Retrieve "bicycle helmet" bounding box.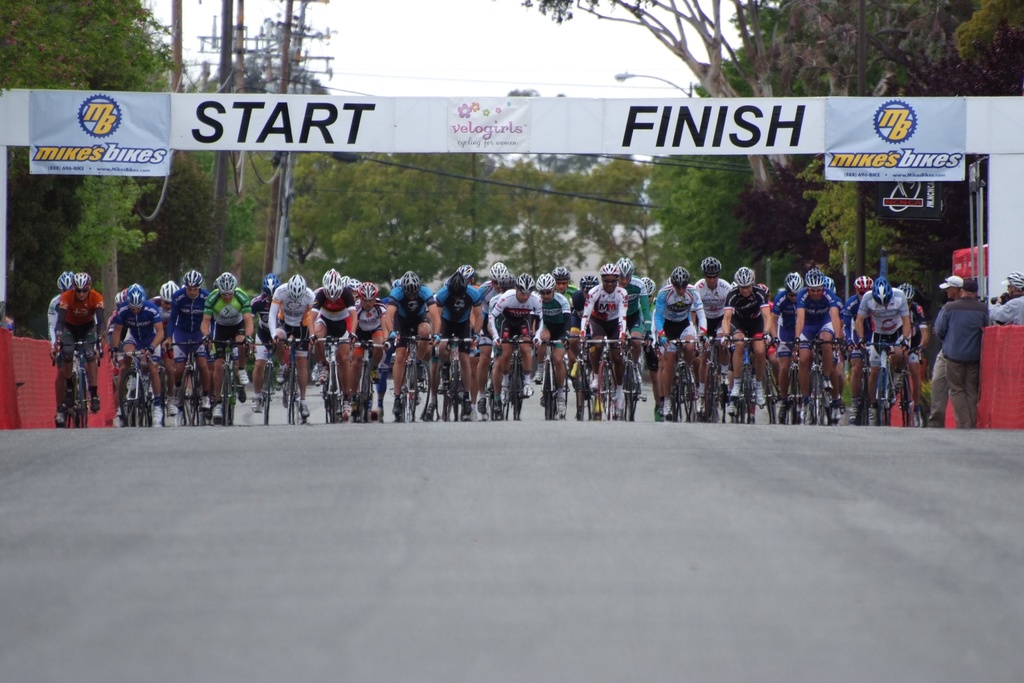
Bounding box: x1=286, y1=275, x2=304, y2=300.
